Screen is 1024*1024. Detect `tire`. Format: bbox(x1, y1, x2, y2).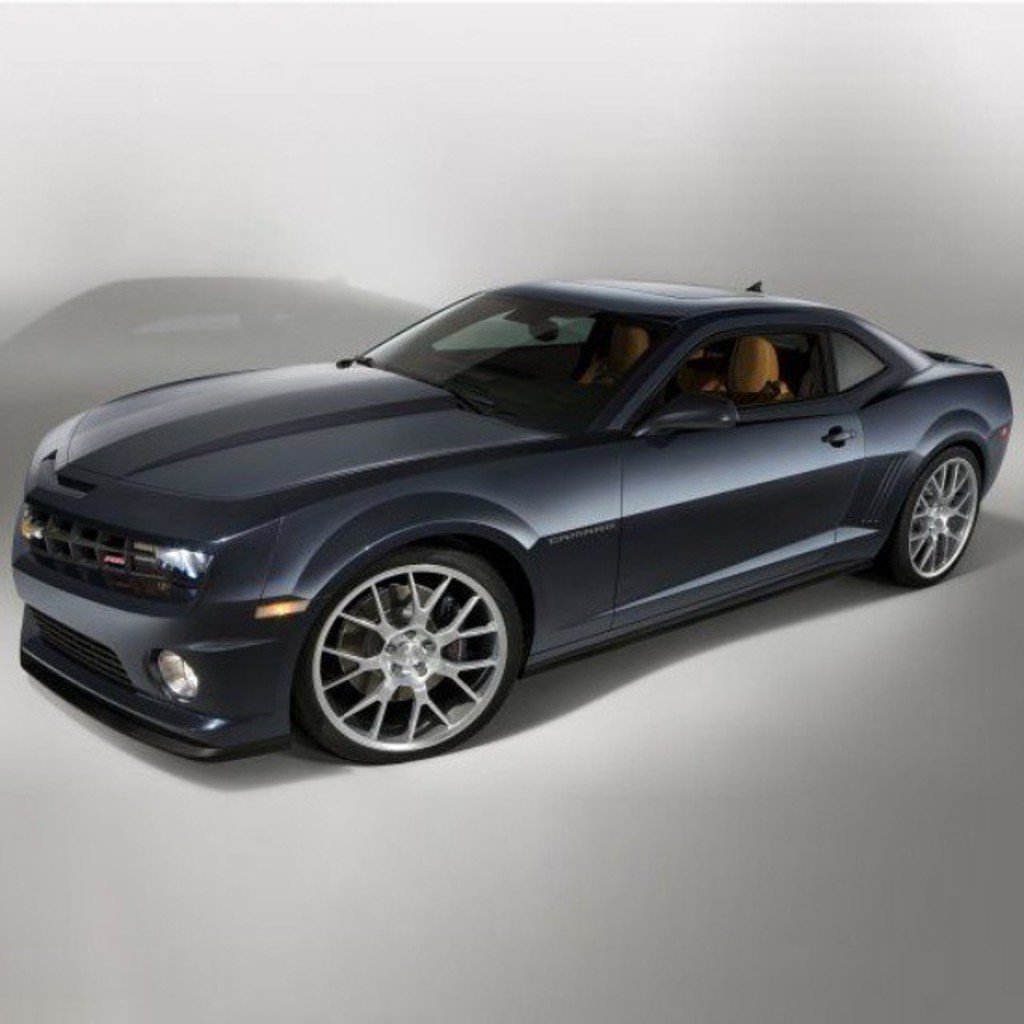
bbox(291, 523, 534, 774).
